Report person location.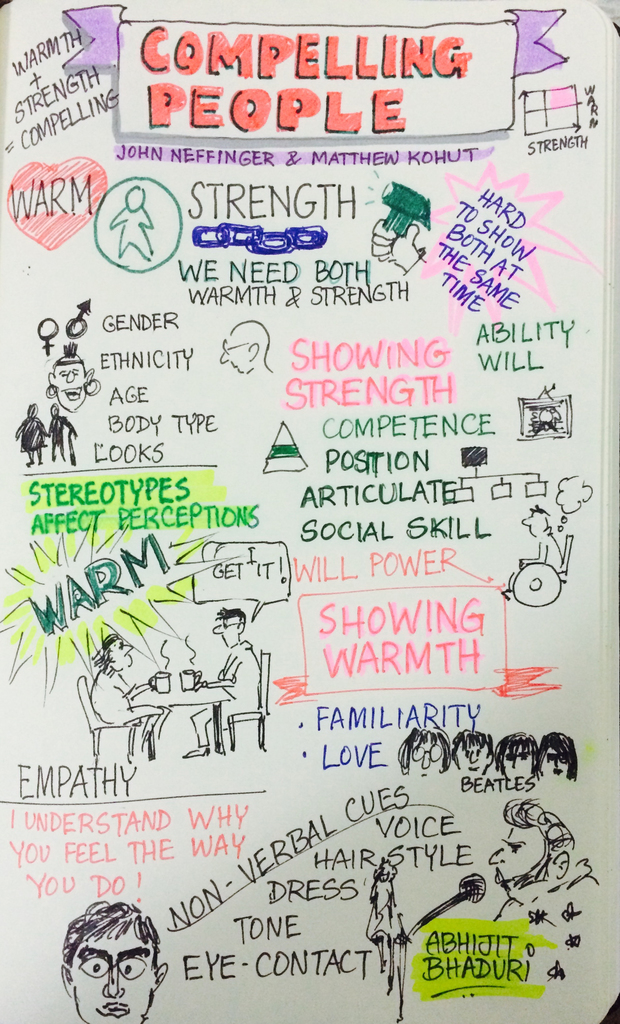
Report: l=446, t=727, r=490, b=783.
